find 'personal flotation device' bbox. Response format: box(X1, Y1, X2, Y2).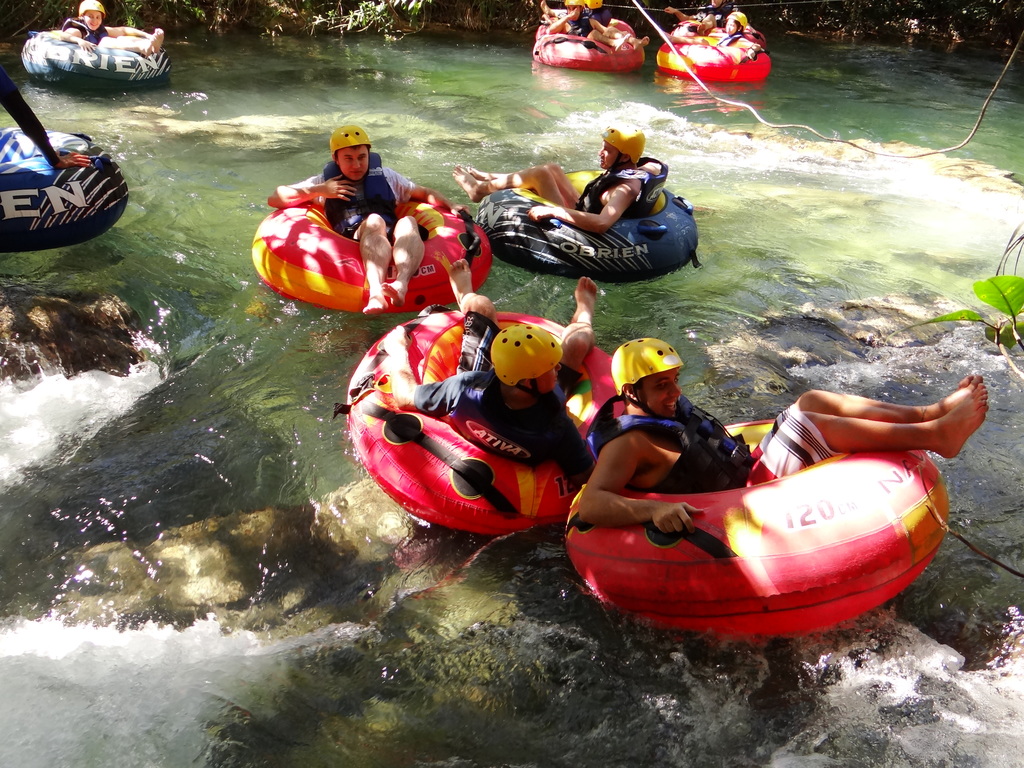
box(713, 29, 749, 49).
